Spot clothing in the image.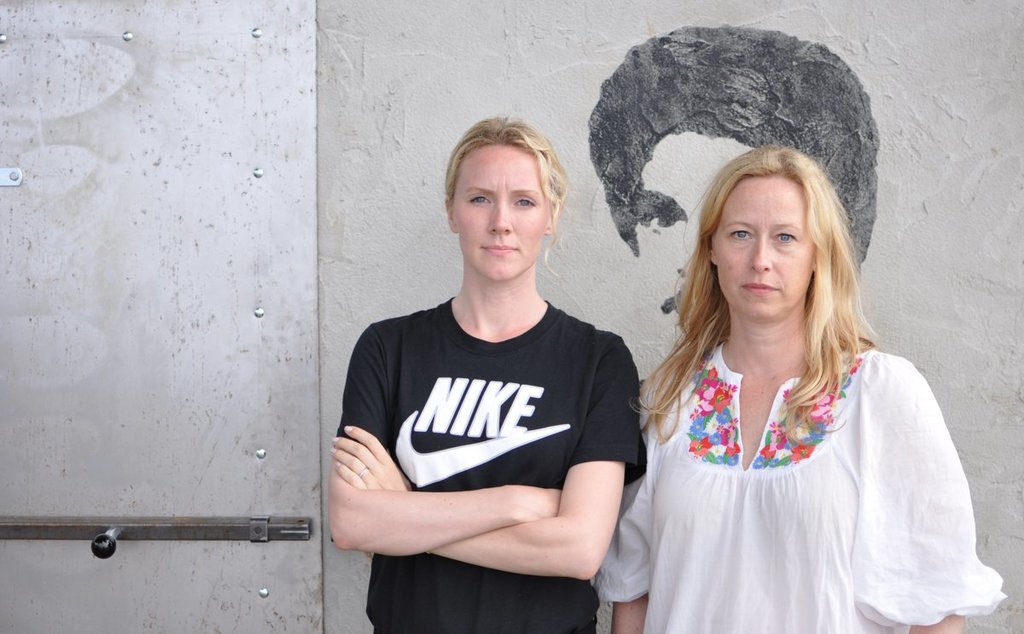
clothing found at (331, 288, 647, 633).
